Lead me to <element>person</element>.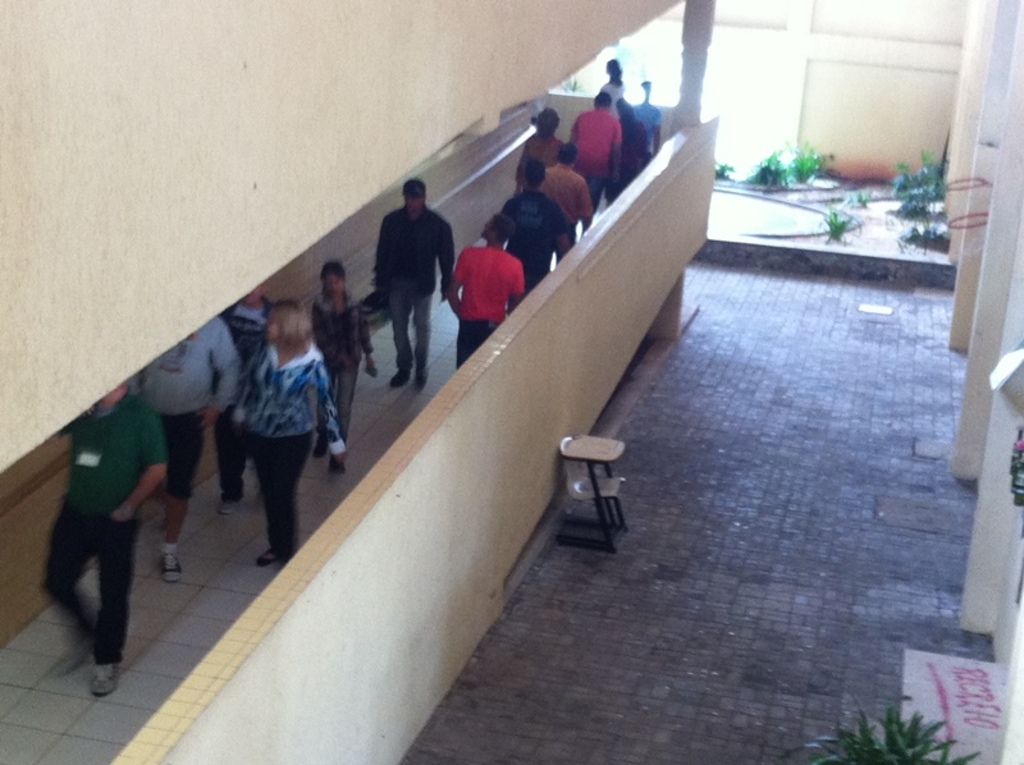
Lead to bbox=(233, 301, 344, 569).
